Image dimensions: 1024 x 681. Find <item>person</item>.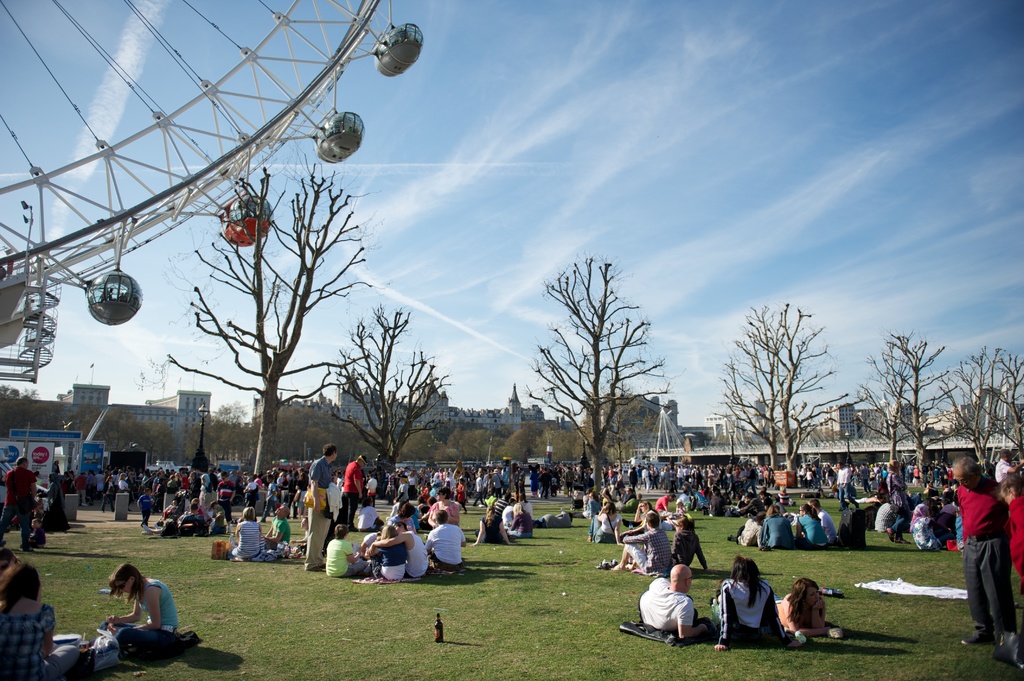
[639,567,714,639].
